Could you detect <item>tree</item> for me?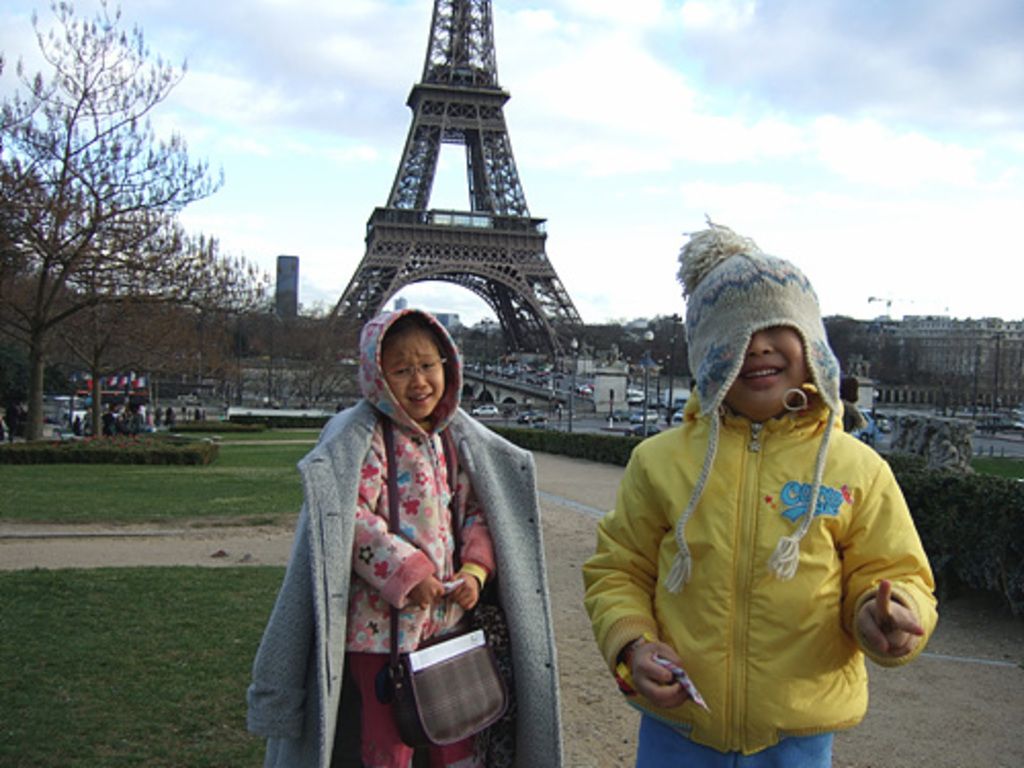
Detection result: x1=248 y1=283 x2=377 y2=412.
